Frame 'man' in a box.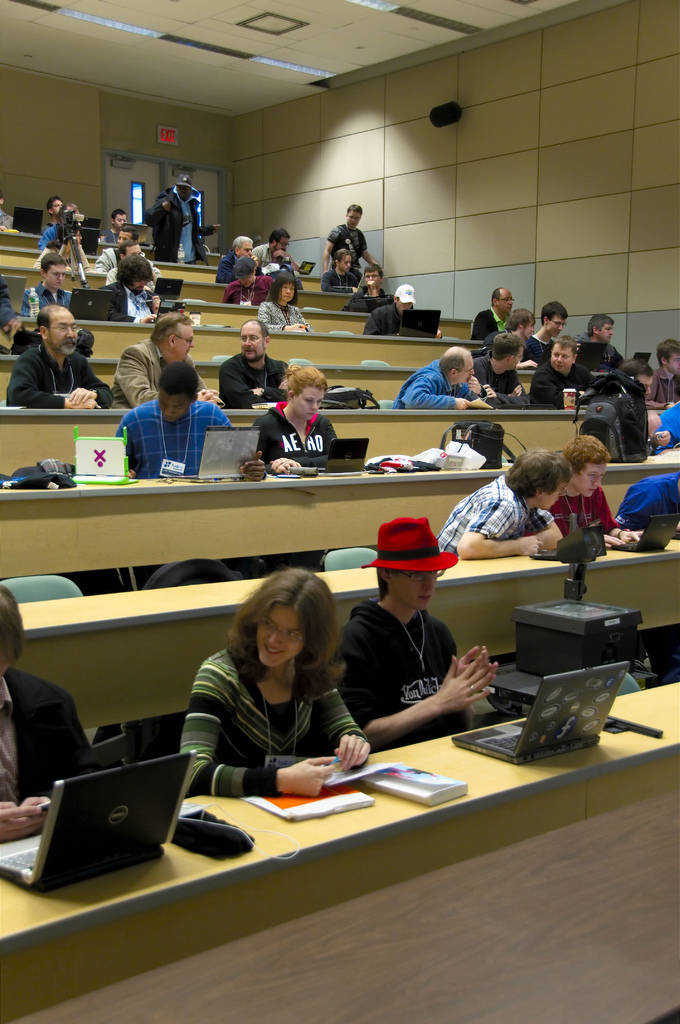
(150, 171, 218, 268).
